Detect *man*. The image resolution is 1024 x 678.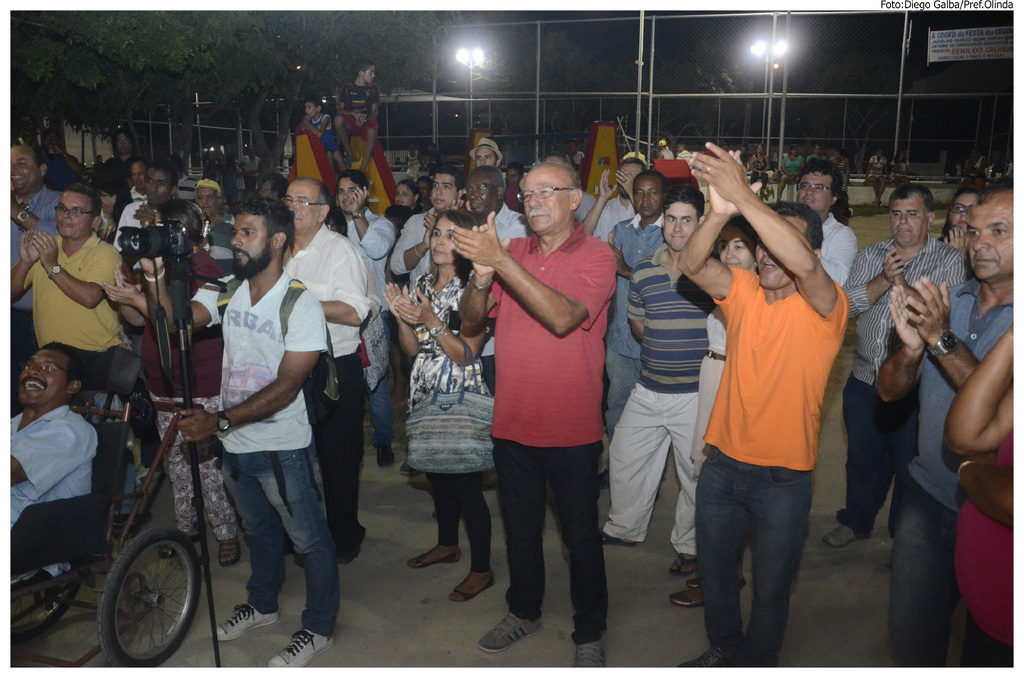
bbox=[111, 166, 184, 250].
